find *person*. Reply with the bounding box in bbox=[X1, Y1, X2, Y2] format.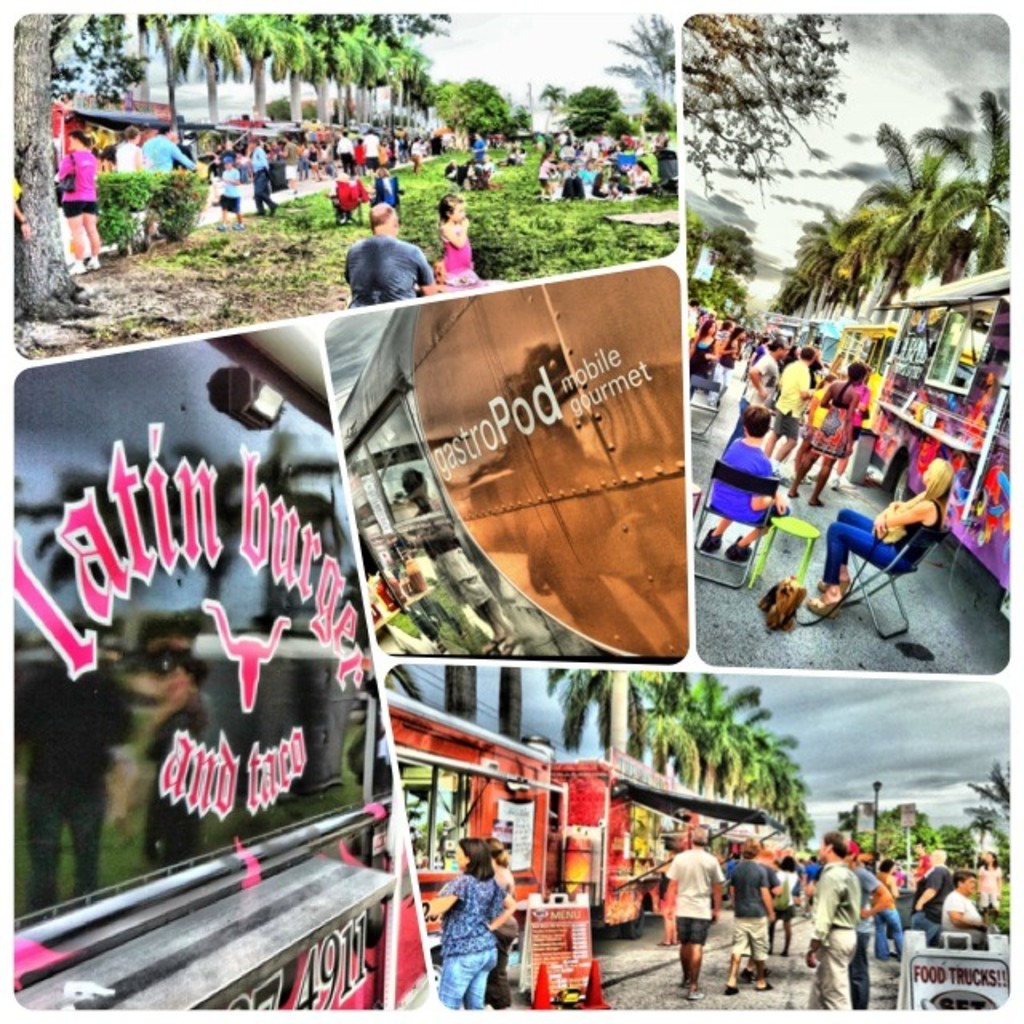
bbox=[803, 853, 827, 904].
